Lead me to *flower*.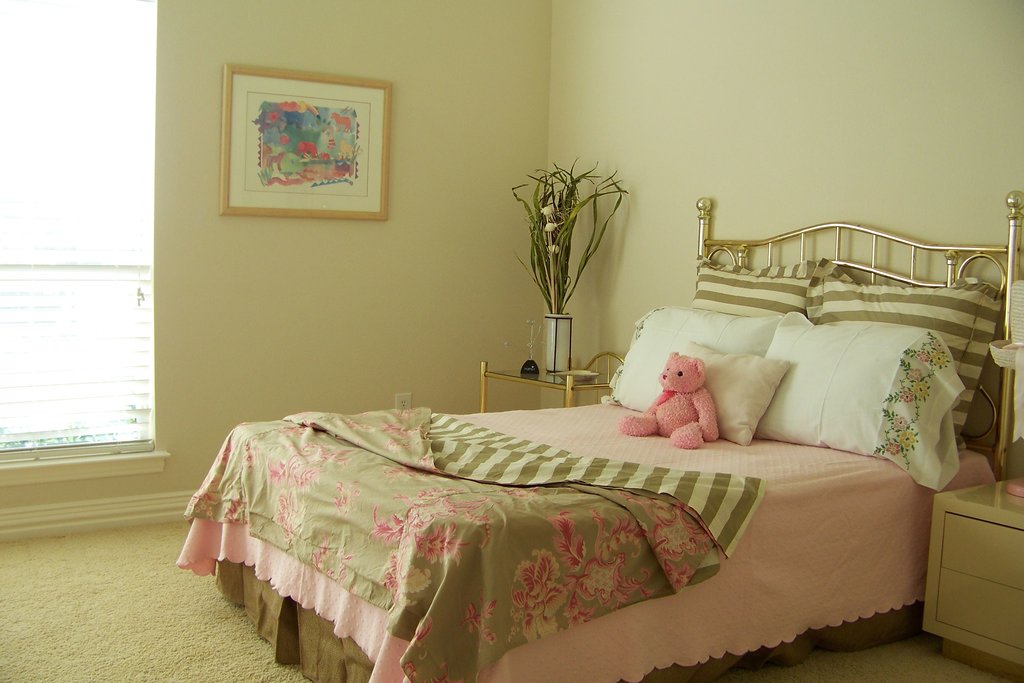
Lead to detection(538, 206, 557, 217).
